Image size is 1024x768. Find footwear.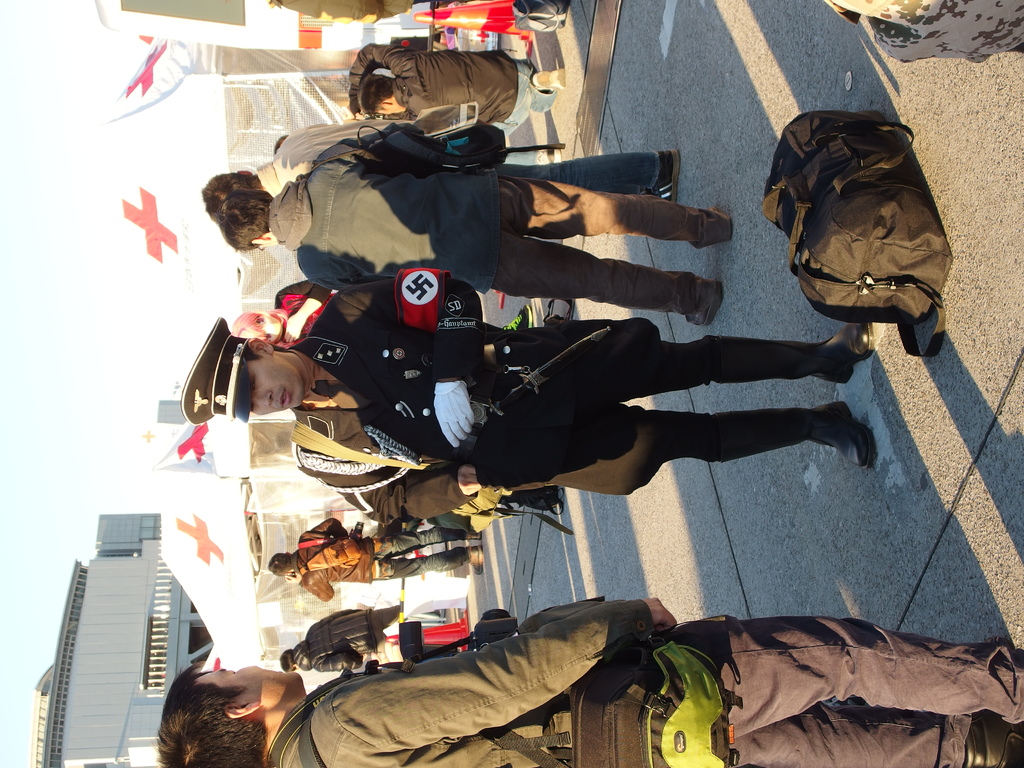
bbox=[685, 274, 723, 331].
